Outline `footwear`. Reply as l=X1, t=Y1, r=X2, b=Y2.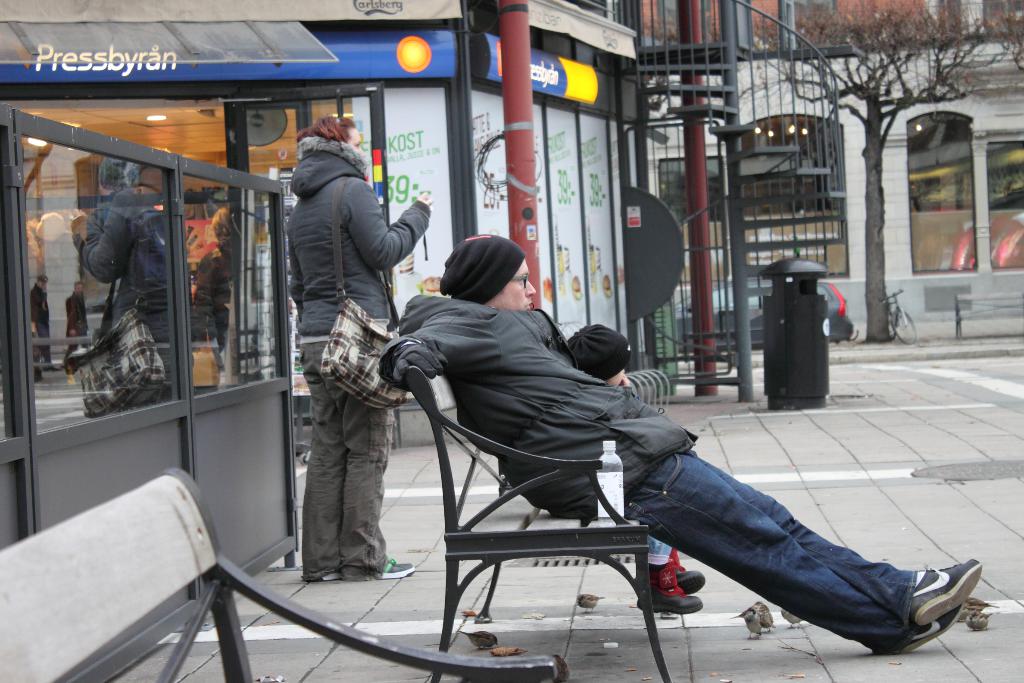
l=637, t=562, r=703, b=617.
